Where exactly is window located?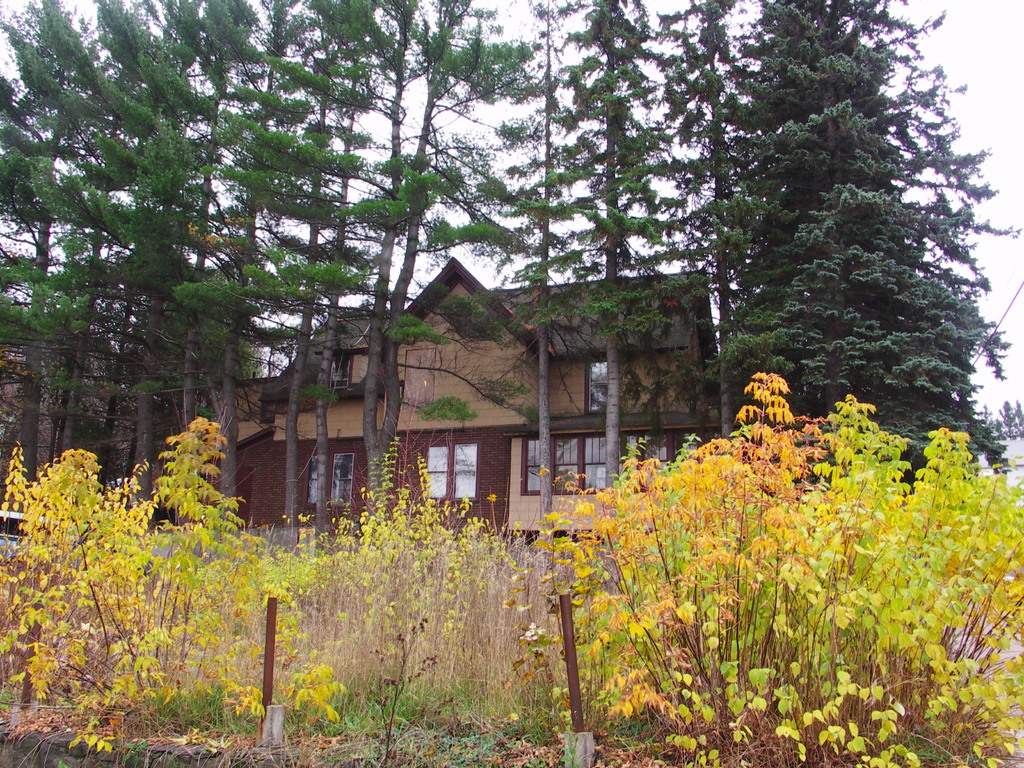
Its bounding box is x1=626 y1=440 x2=635 y2=484.
